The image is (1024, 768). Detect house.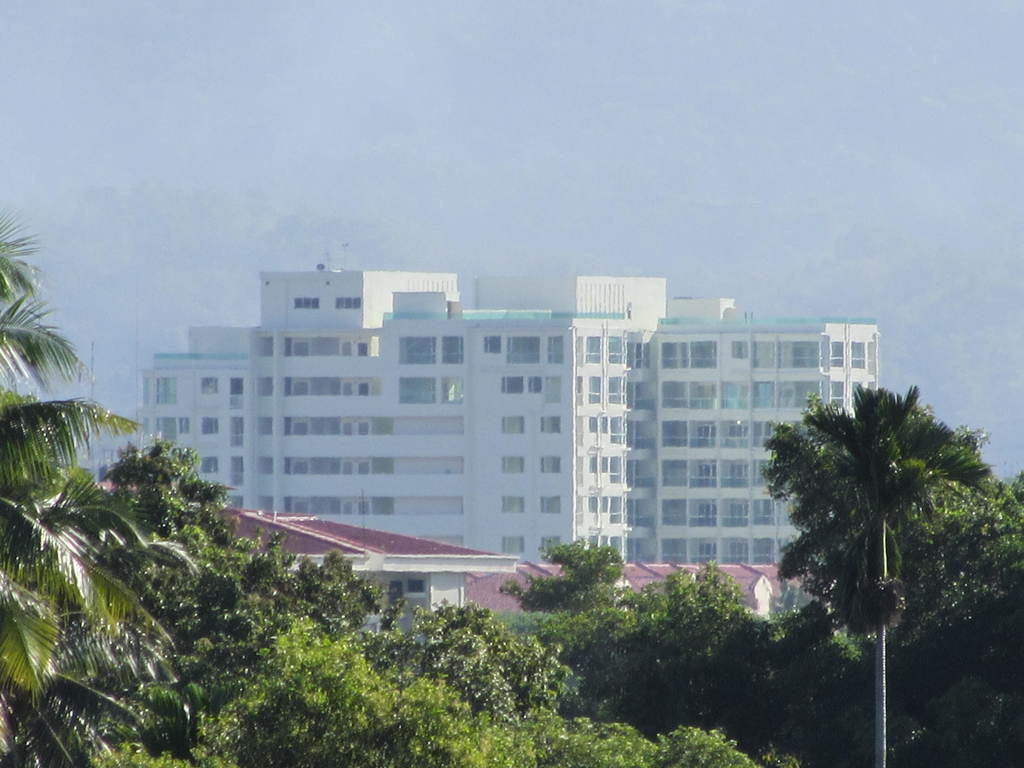
Detection: 468, 557, 810, 637.
